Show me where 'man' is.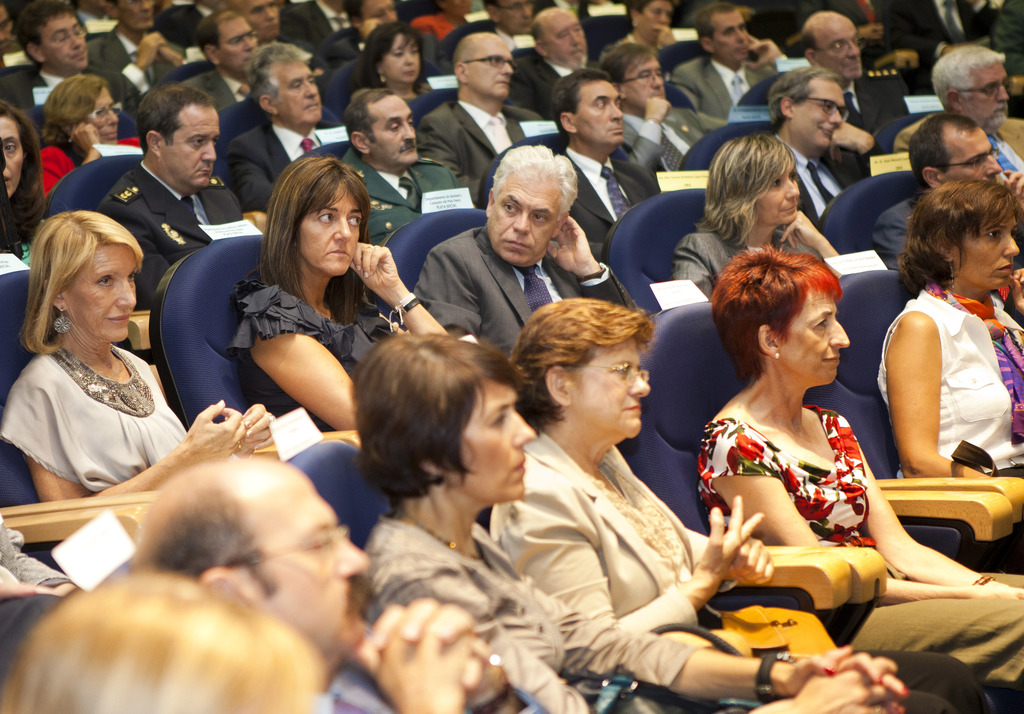
'man' is at x1=9, y1=1, x2=168, y2=157.
